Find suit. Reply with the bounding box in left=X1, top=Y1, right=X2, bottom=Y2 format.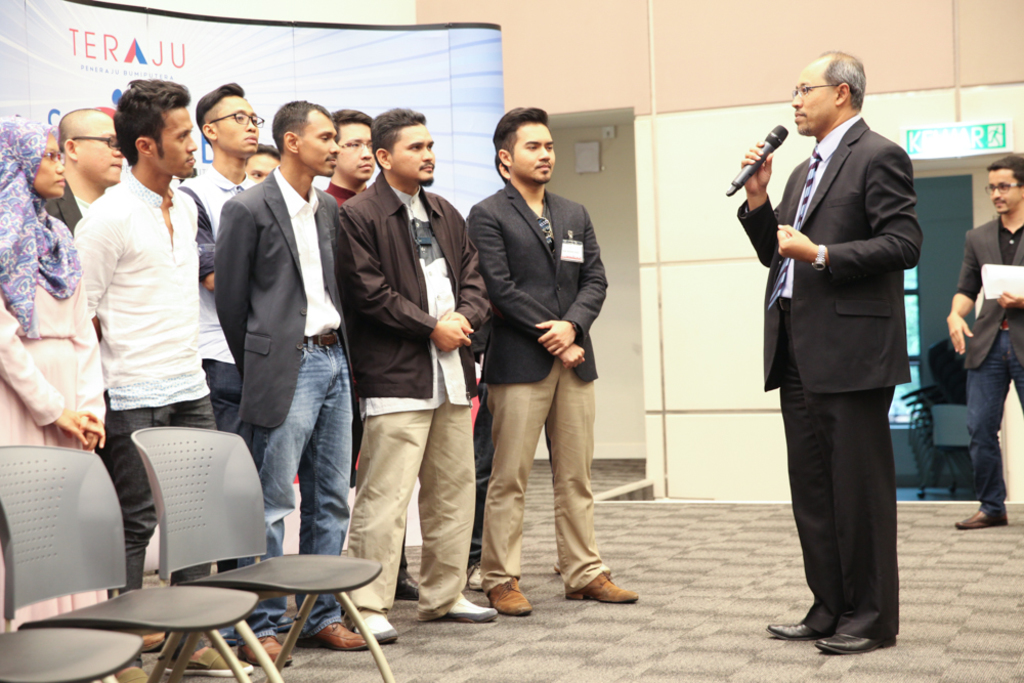
left=952, top=218, right=1023, bottom=366.
